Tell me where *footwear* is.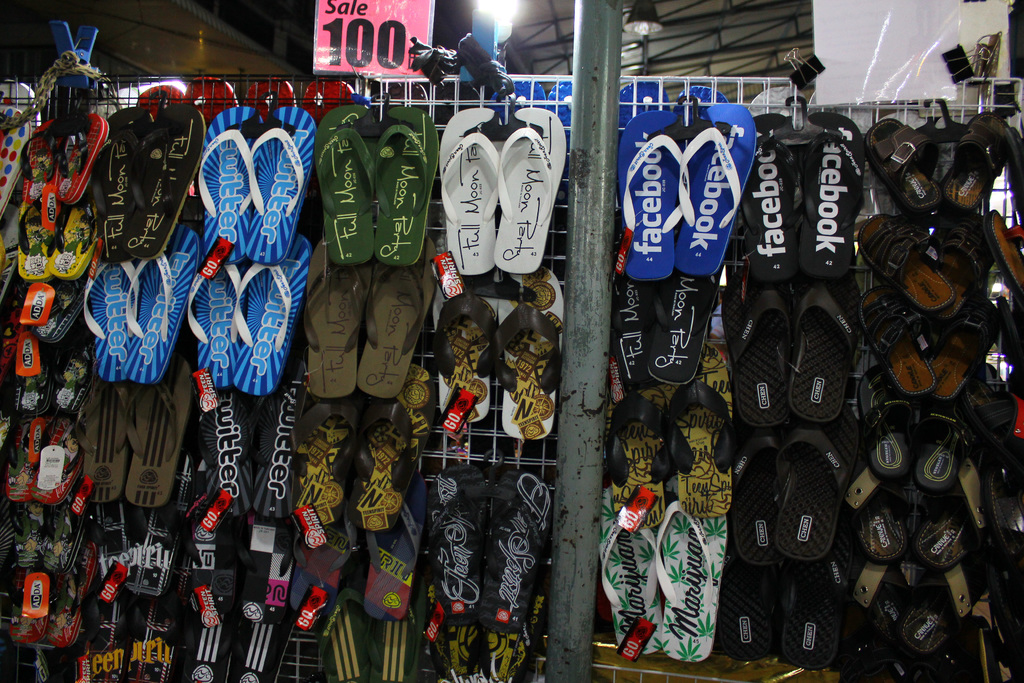
*footwear* is at [x1=97, y1=96, x2=164, y2=276].
